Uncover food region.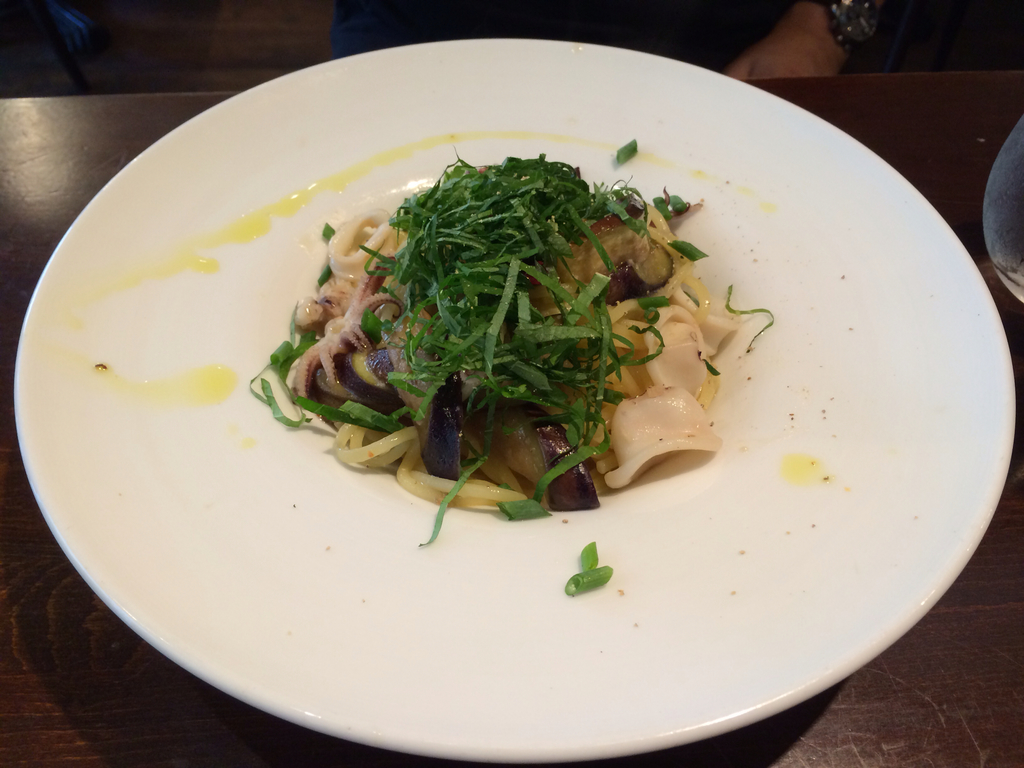
Uncovered: crop(565, 561, 610, 592).
